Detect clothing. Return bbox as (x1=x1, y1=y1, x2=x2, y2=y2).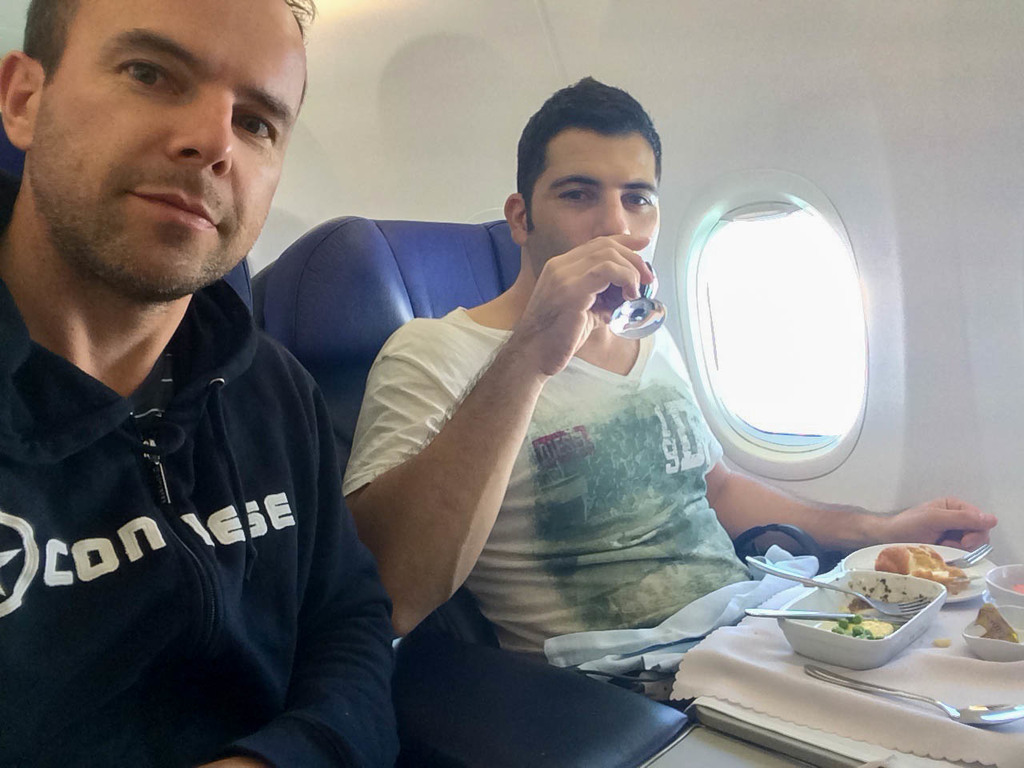
(x1=337, y1=306, x2=754, y2=666).
